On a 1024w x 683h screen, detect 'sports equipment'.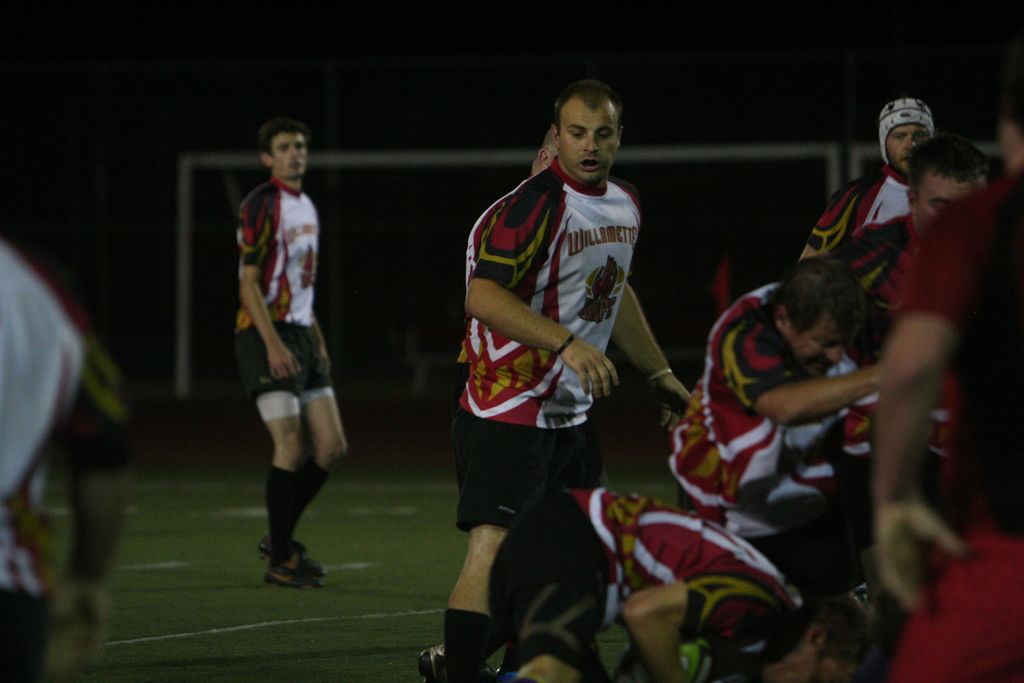
box(881, 101, 934, 165).
